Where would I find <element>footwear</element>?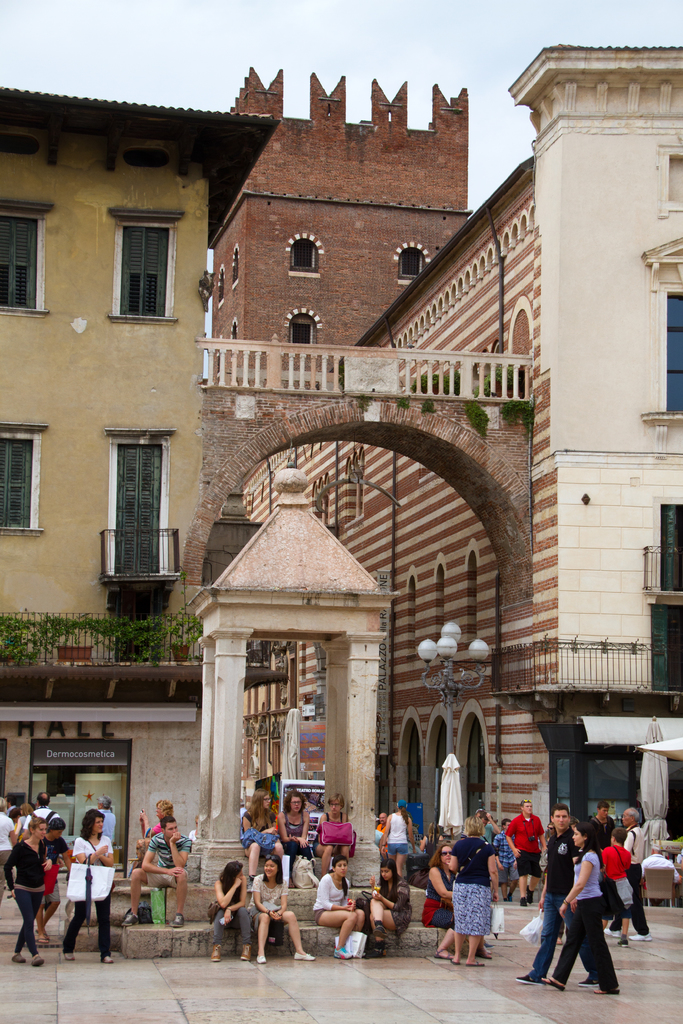
At locate(299, 955, 313, 960).
